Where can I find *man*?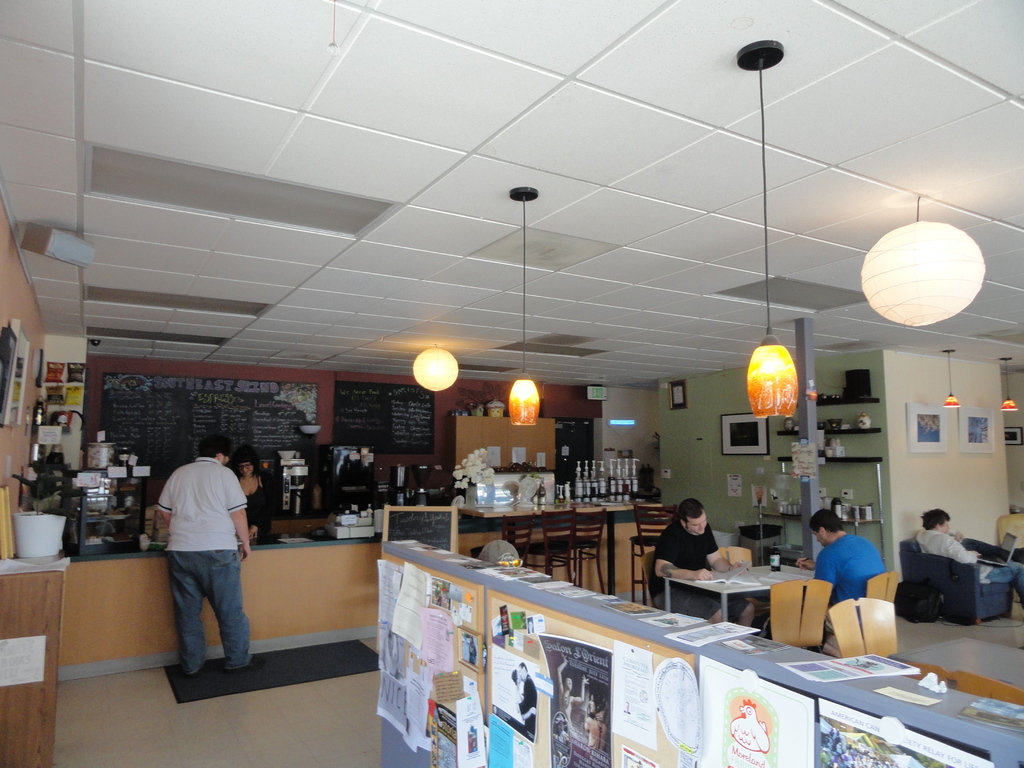
You can find it at pyautogui.locateOnScreen(916, 506, 1019, 606).
